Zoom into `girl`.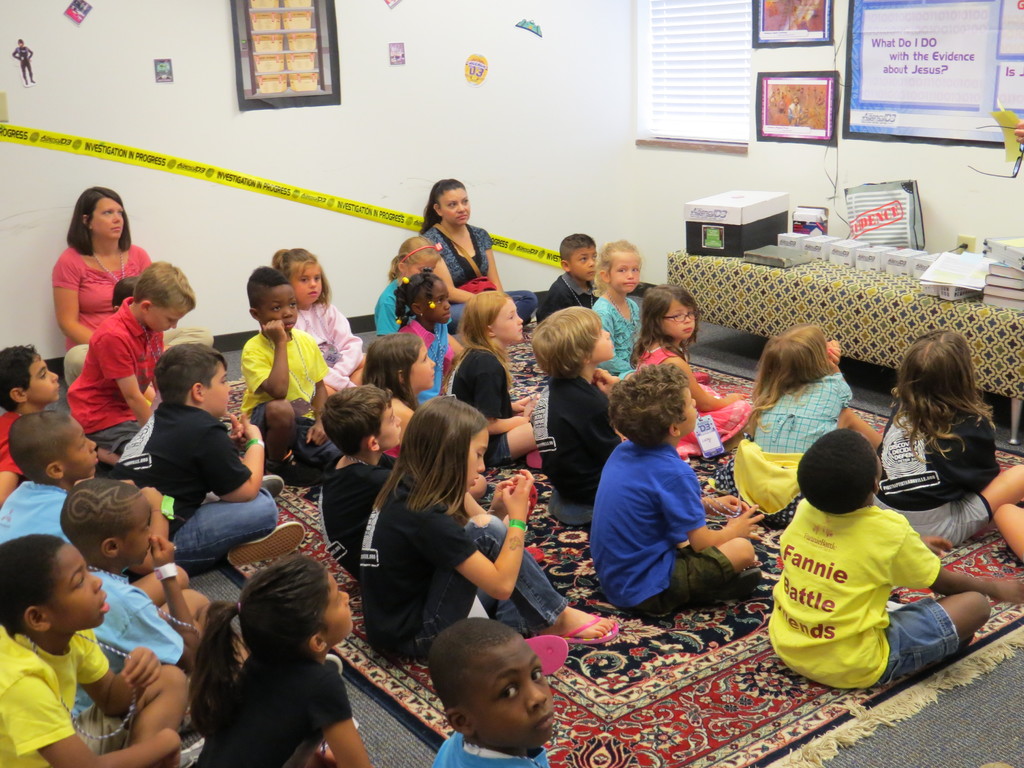
Zoom target: bbox(275, 246, 369, 392).
